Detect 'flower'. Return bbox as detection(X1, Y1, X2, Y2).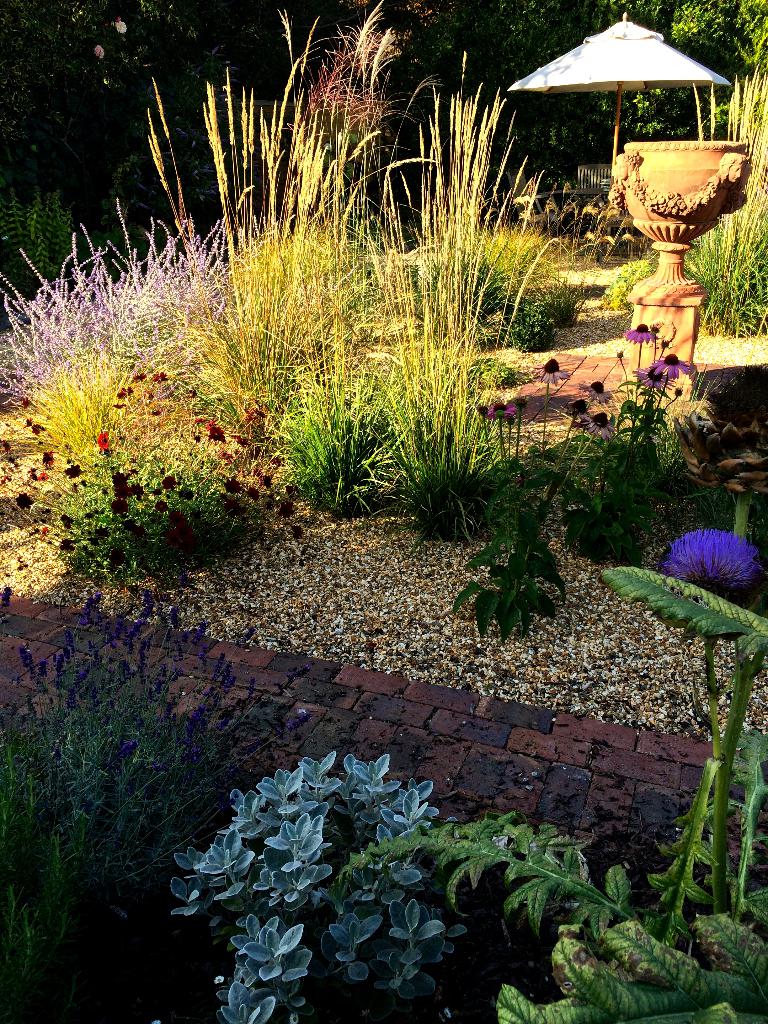
detection(209, 427, 223, 441).
